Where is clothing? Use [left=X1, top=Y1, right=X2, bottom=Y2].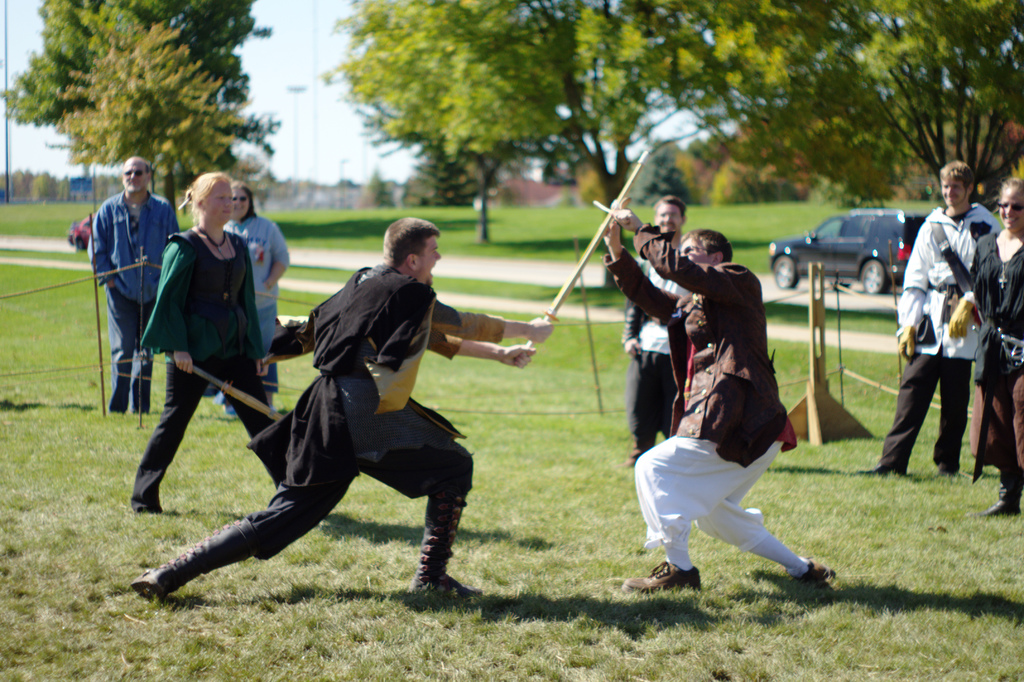
[left=132, top=231, right=276, bottom=515].
